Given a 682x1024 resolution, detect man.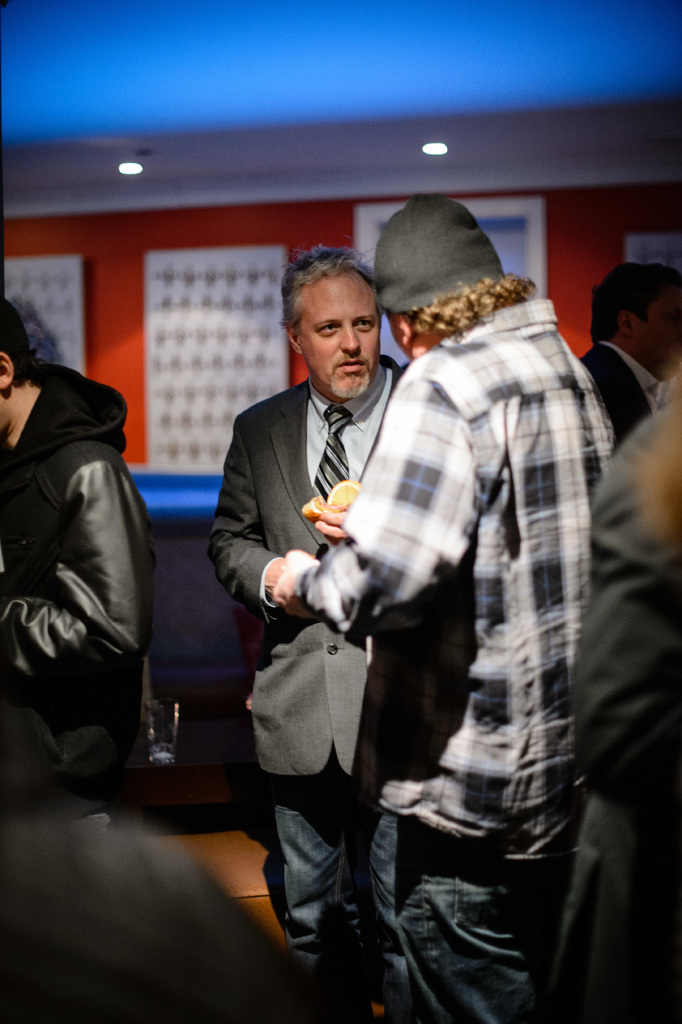
201/229/419/1012.
